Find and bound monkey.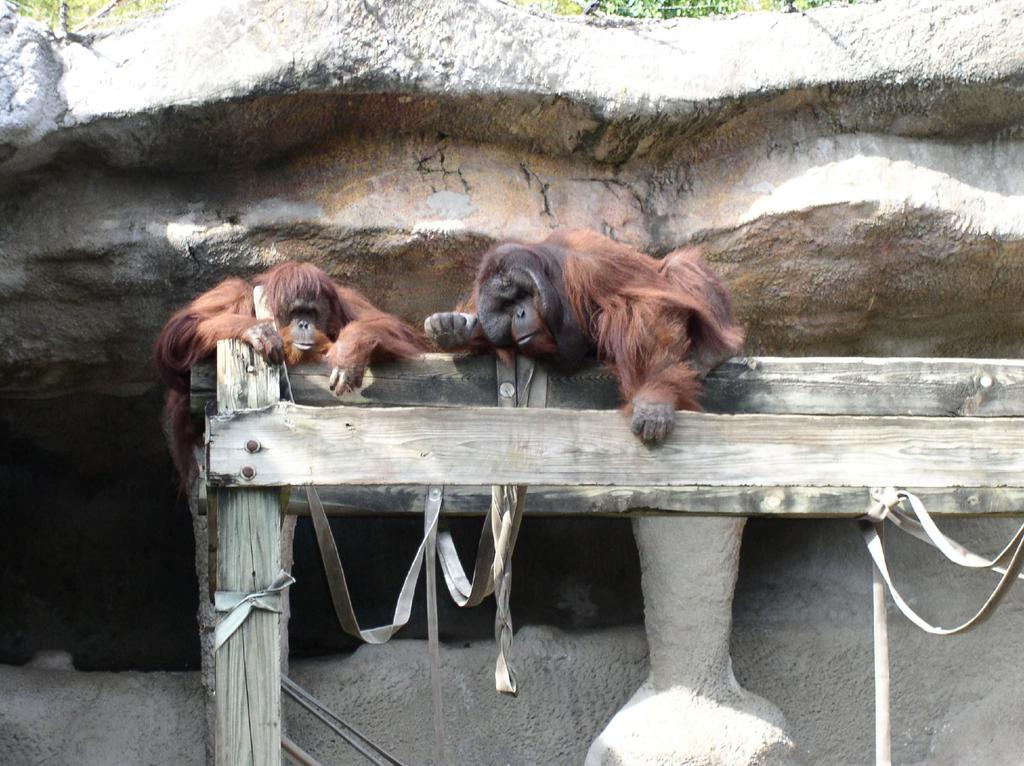
Bound: 426,226,748,446.
